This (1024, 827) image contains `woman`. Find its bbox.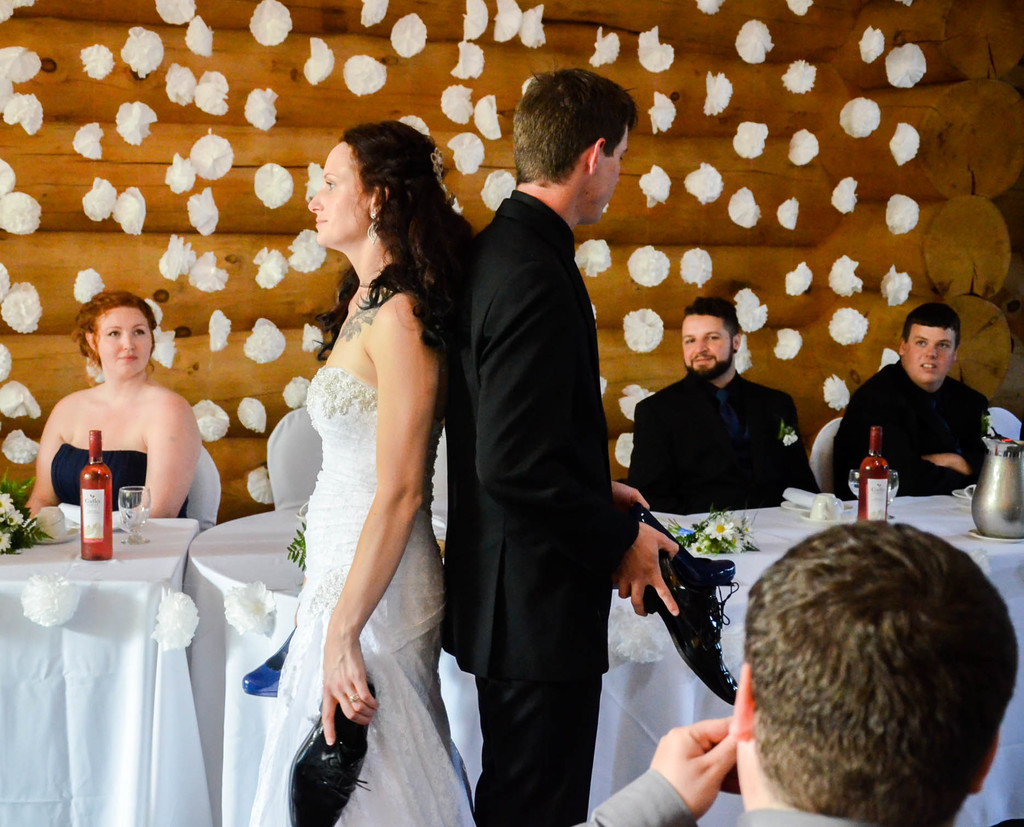
crop(23, 290, 203, 517).
